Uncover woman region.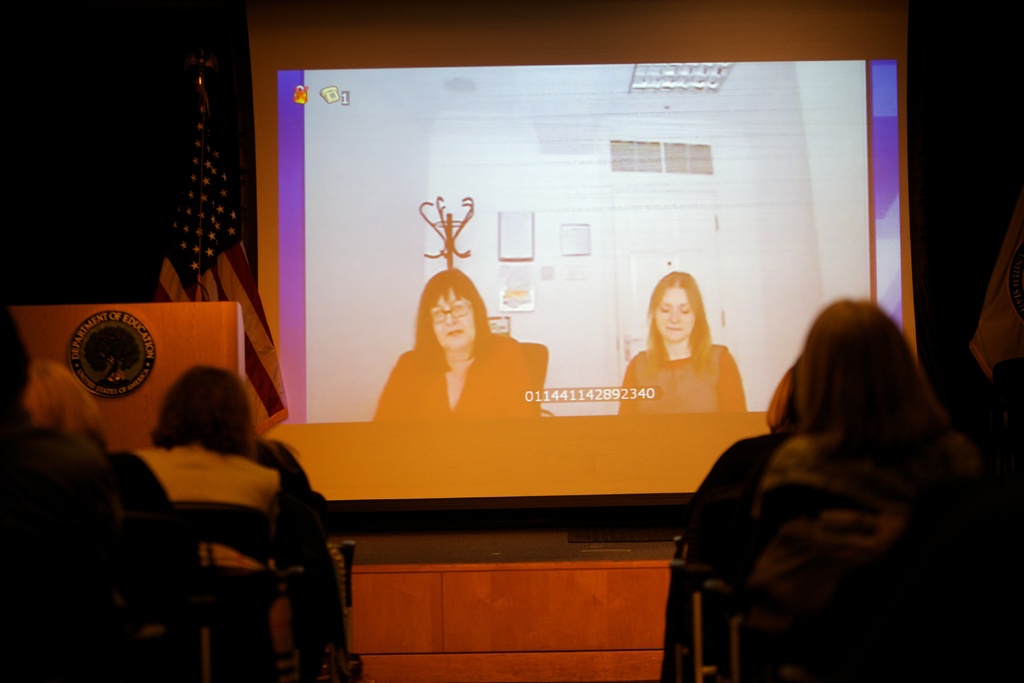
Uncovered: (689, 353, 799, 661).
